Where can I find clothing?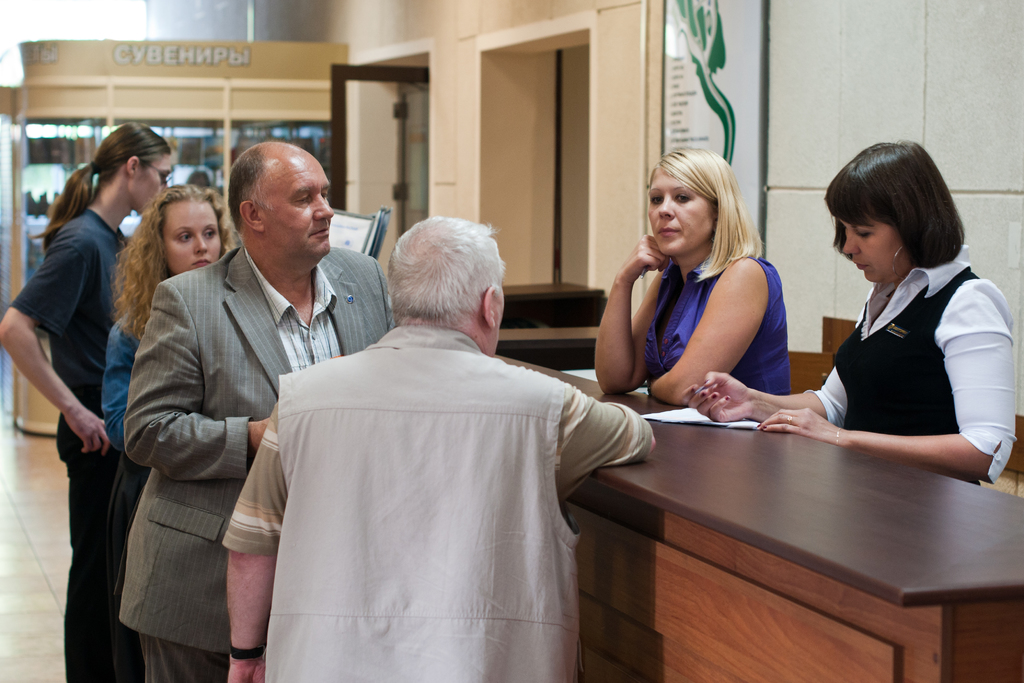
You can find it at bbox=(807, 249, 1023, 481).
